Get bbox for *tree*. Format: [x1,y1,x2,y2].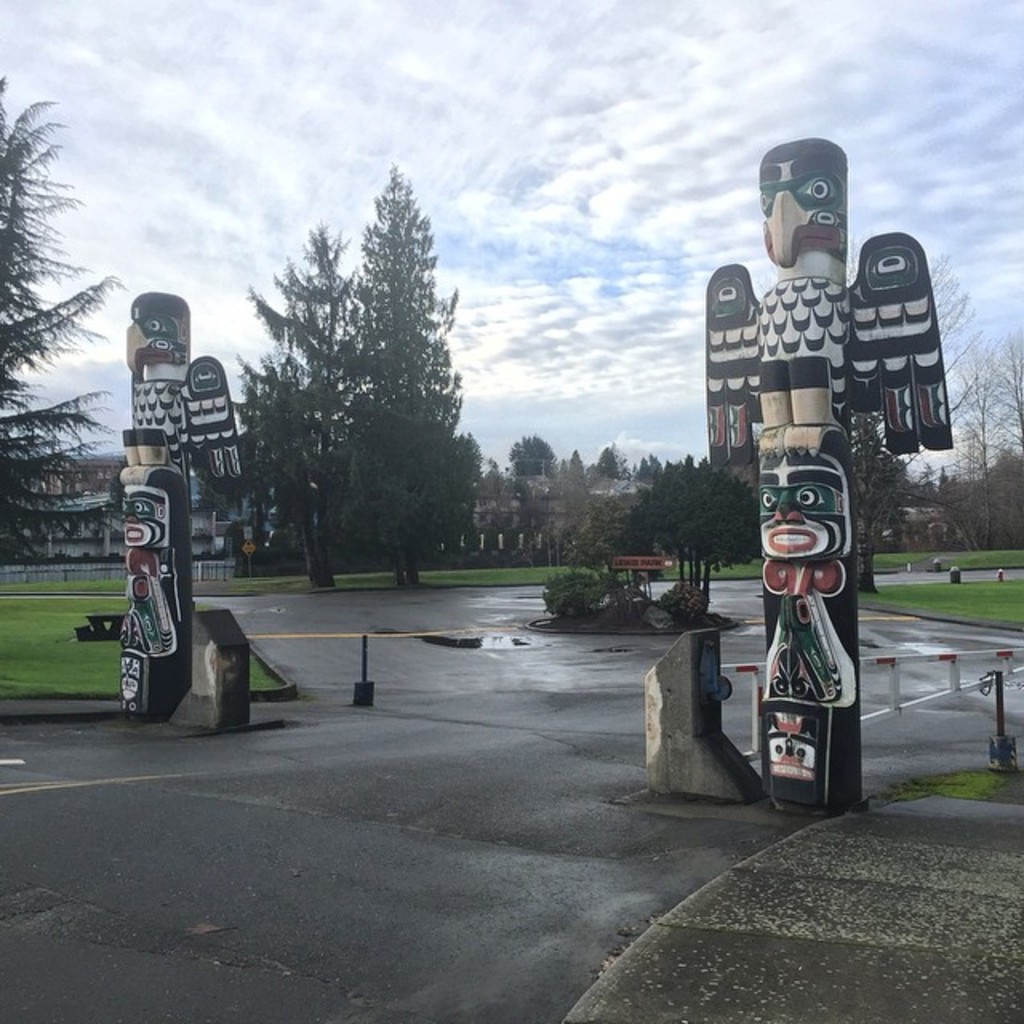
[842,250,986,598].
